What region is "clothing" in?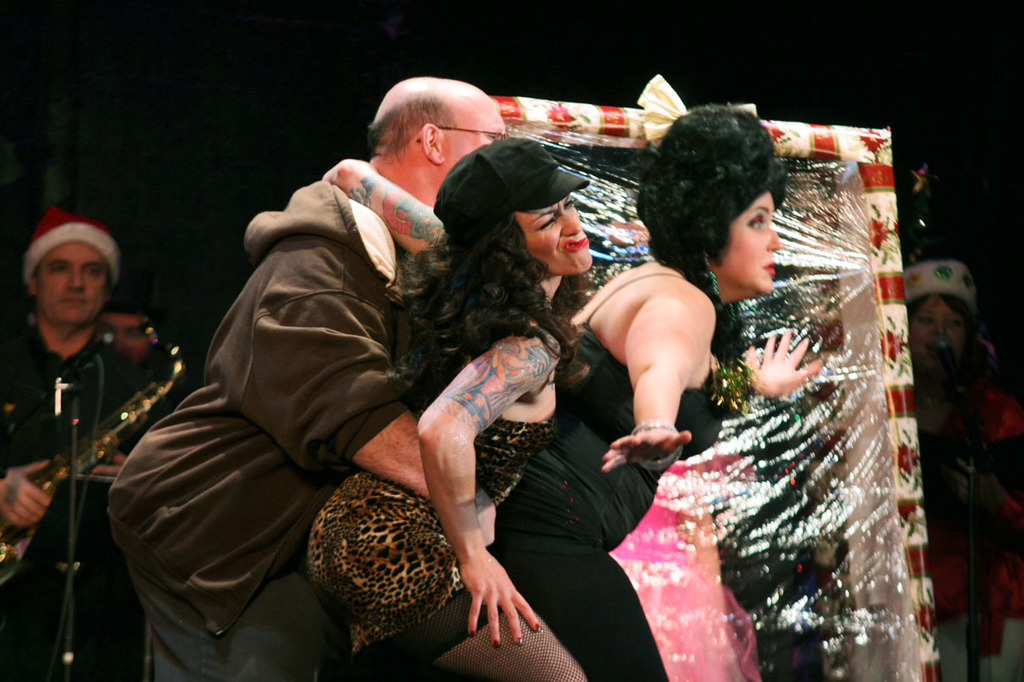
bbox(497, 273, 724, 681).
